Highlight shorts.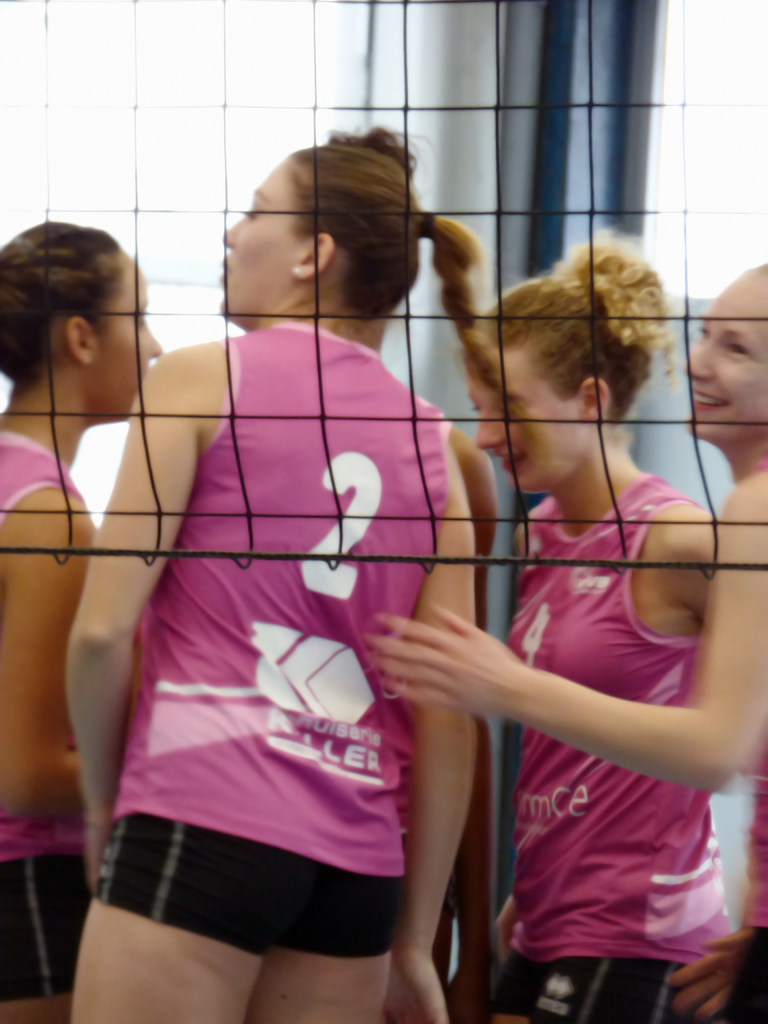
Highlighted region: 0,854,100,1006.
